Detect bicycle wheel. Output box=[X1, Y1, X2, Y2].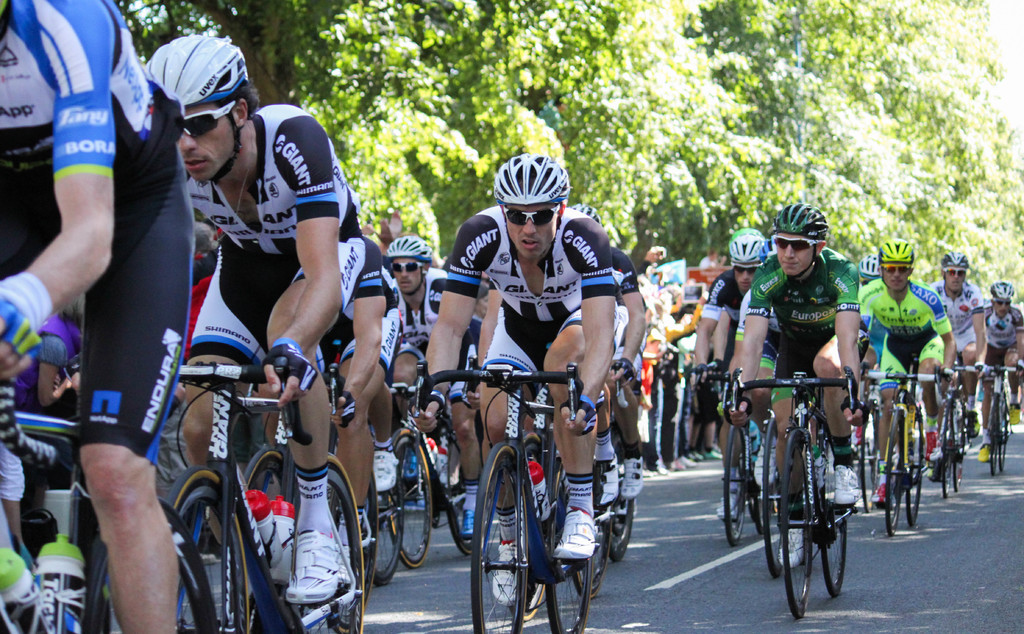
box=[371, 479, 408, 590].
